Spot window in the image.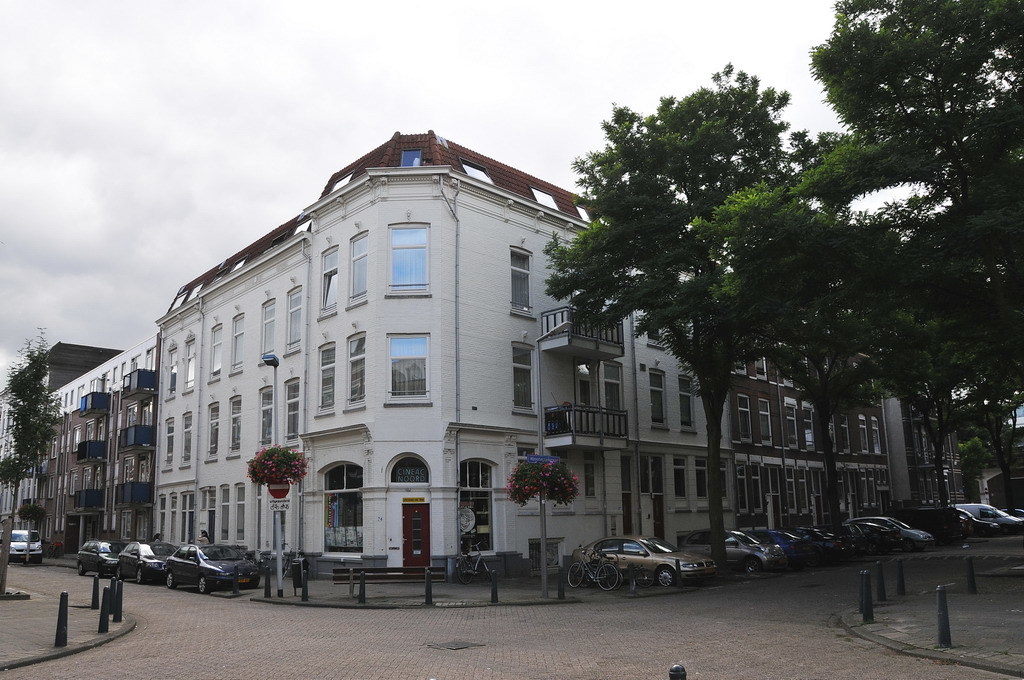
window found at BBox(203, 400, 218, 462).
